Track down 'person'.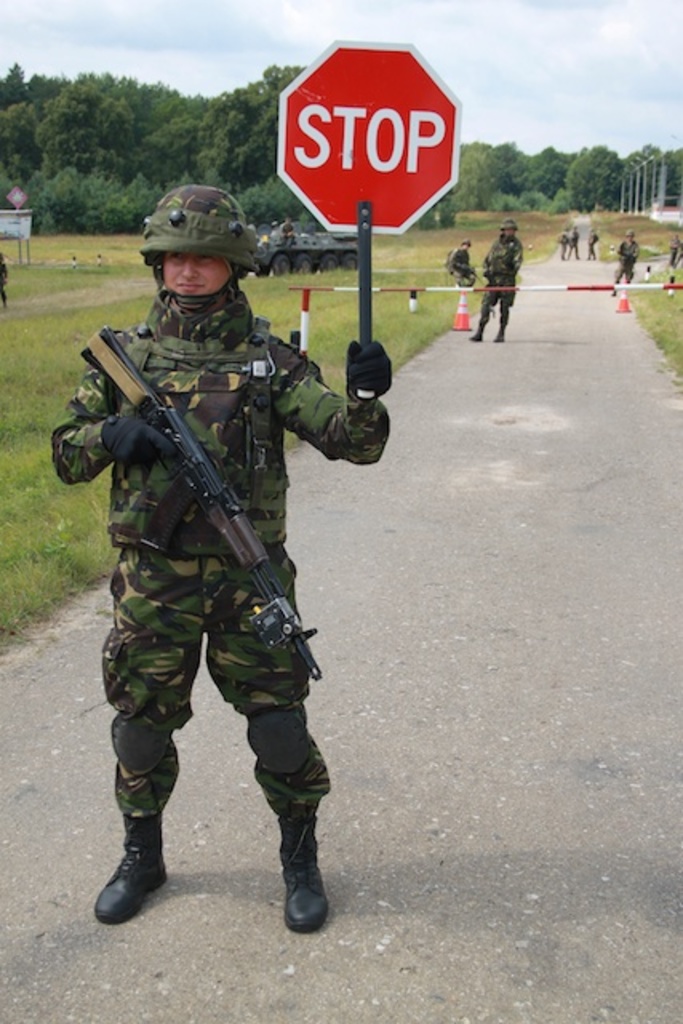
Tracked to left=566, top=230, right=576, bottom=258.
